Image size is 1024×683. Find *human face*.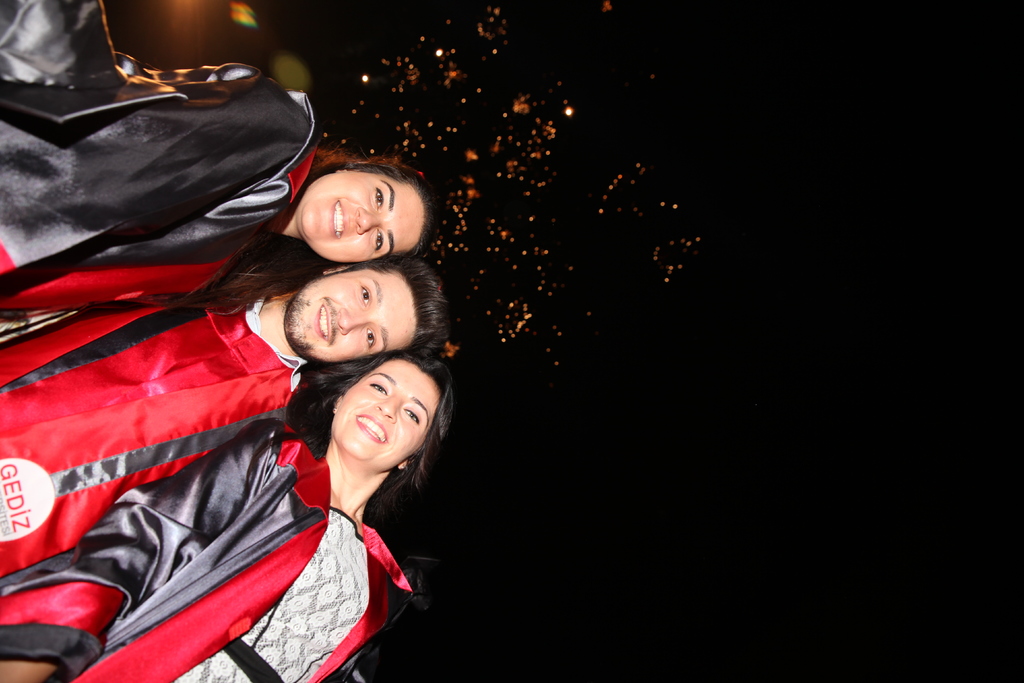
left=304, top=171, right=424, bottom=264.
